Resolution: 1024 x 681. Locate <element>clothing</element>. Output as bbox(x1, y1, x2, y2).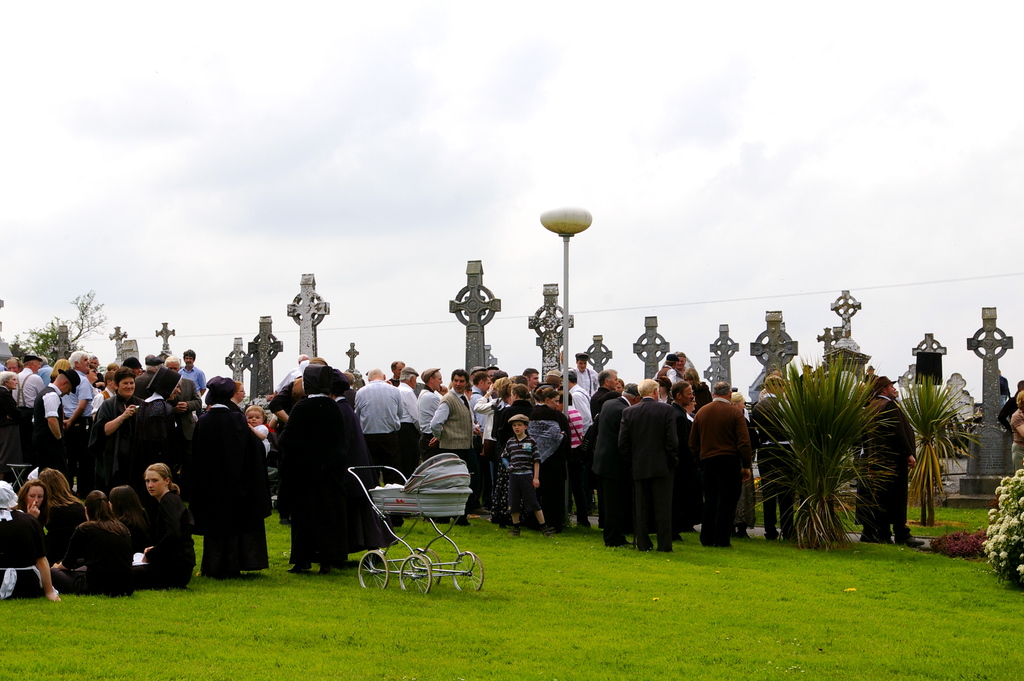
bbox(120, 504, 158, 557).
